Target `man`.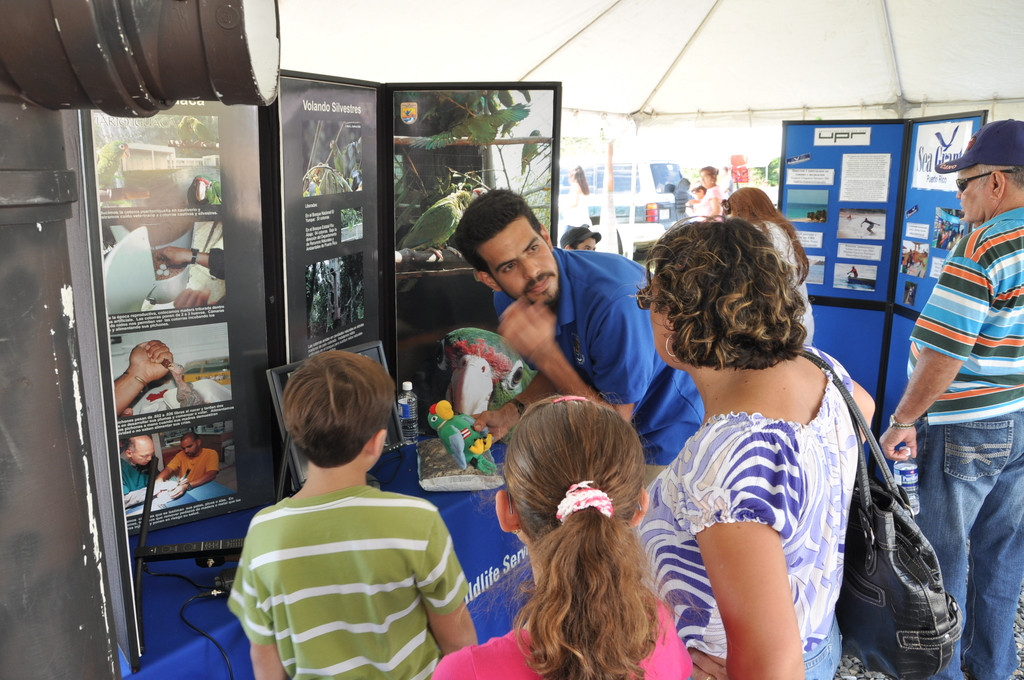
Target region: [x1=452, y1=184, x2=709, y2=490].
